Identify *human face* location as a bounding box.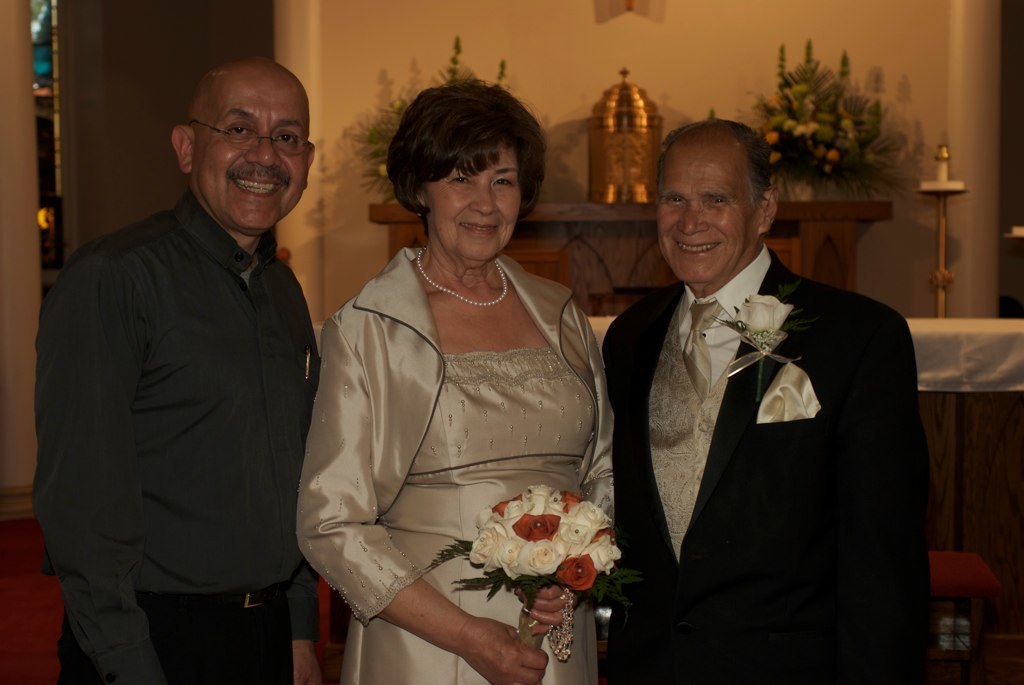
{"left": 191, "top": 78, "right": 315, "bottom": 227}.
